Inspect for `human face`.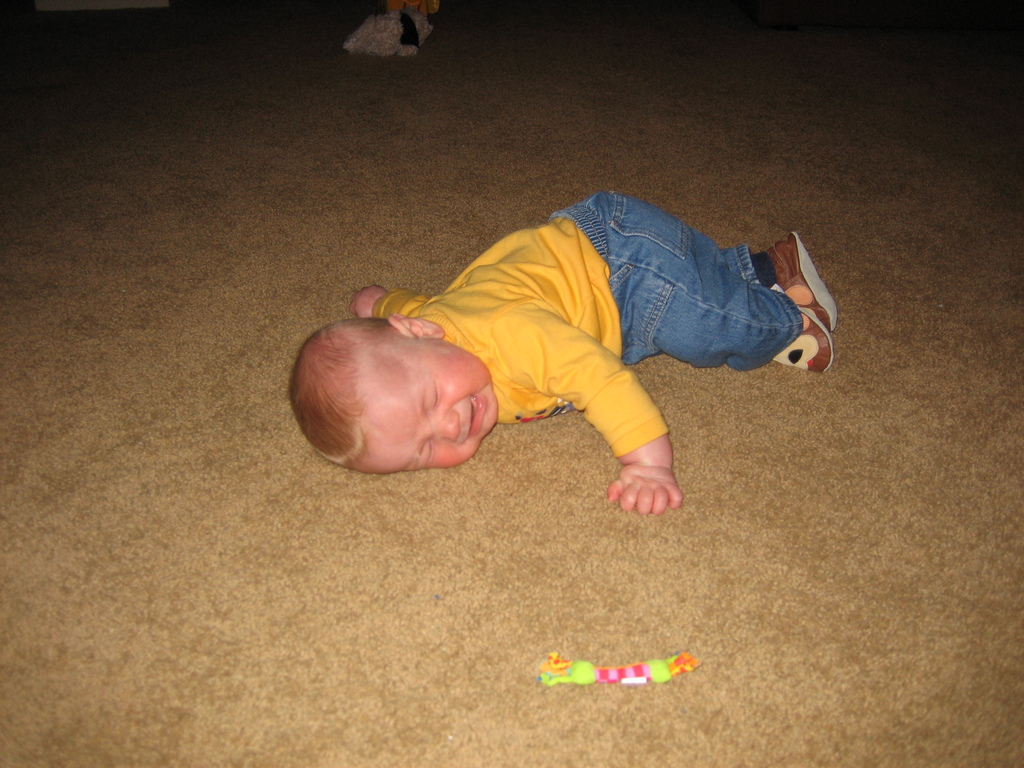
Inspection: [x1=353, y1=339, x2=499, y2=468].
